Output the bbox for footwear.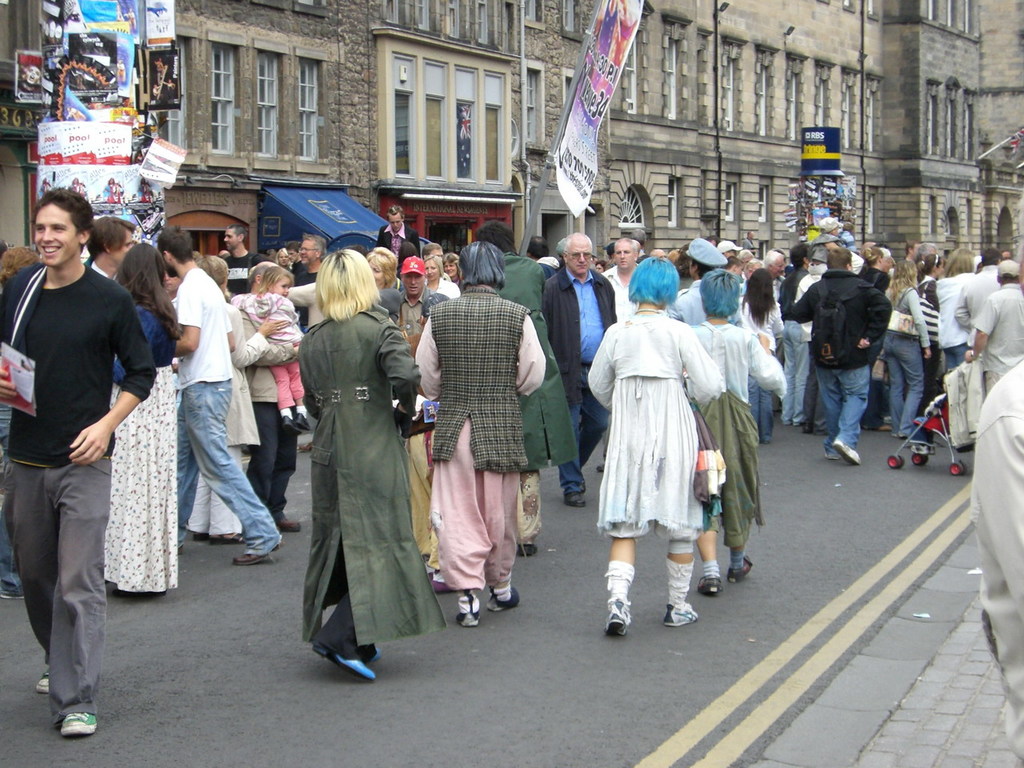
[485,590,523,610].
